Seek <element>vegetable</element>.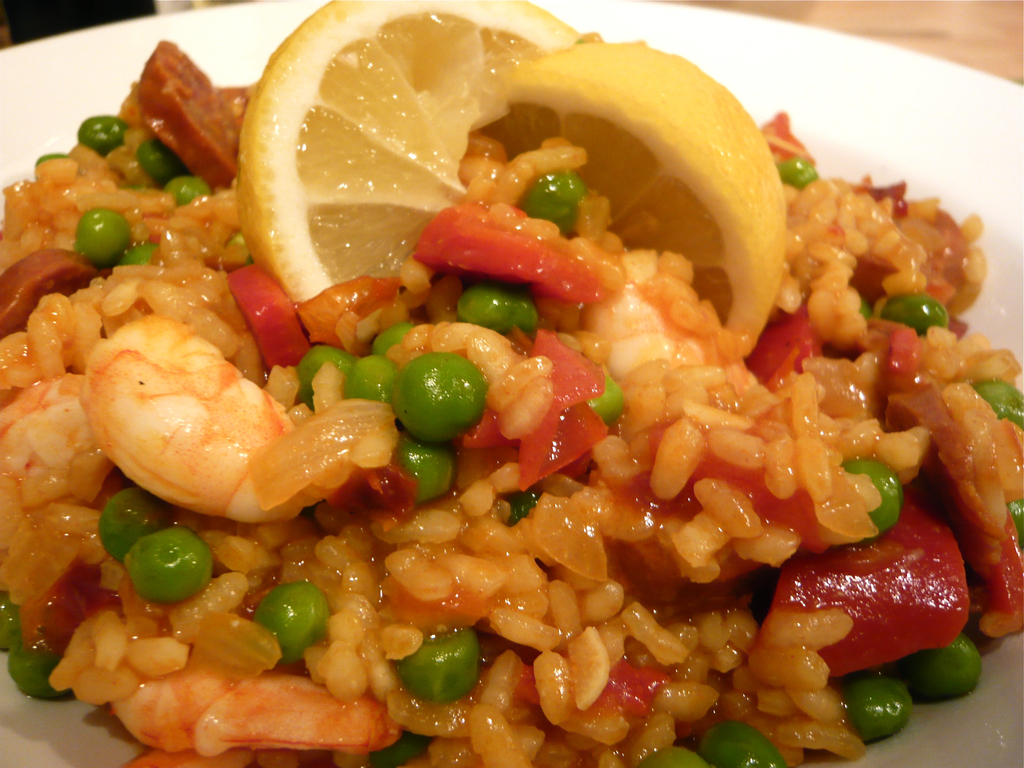
select_region(840, 461, 905, 538).
